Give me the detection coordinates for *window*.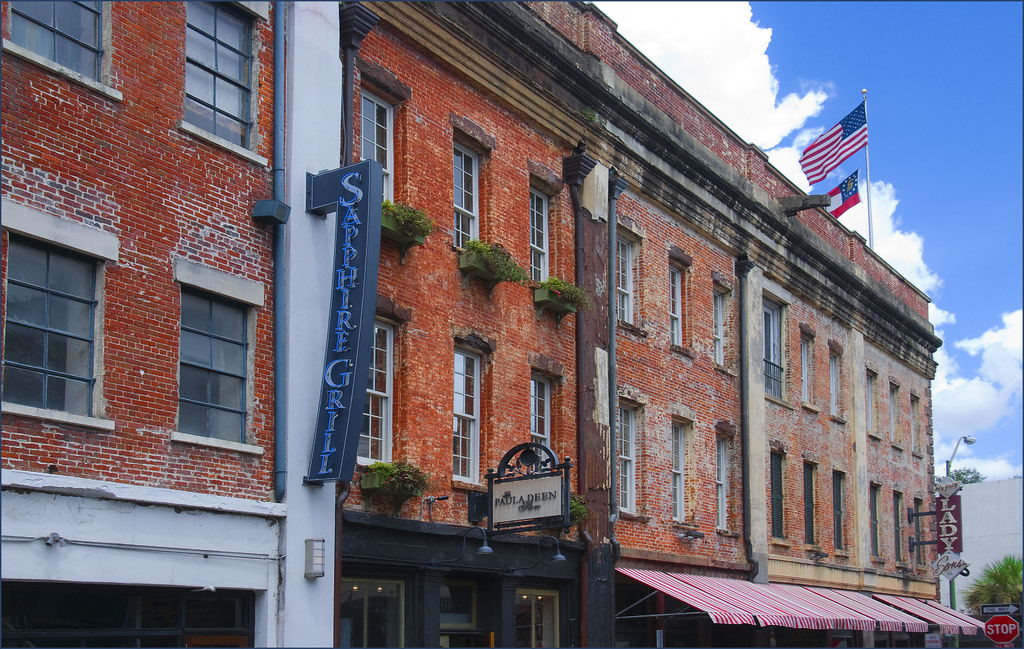
894:497:903:563.
